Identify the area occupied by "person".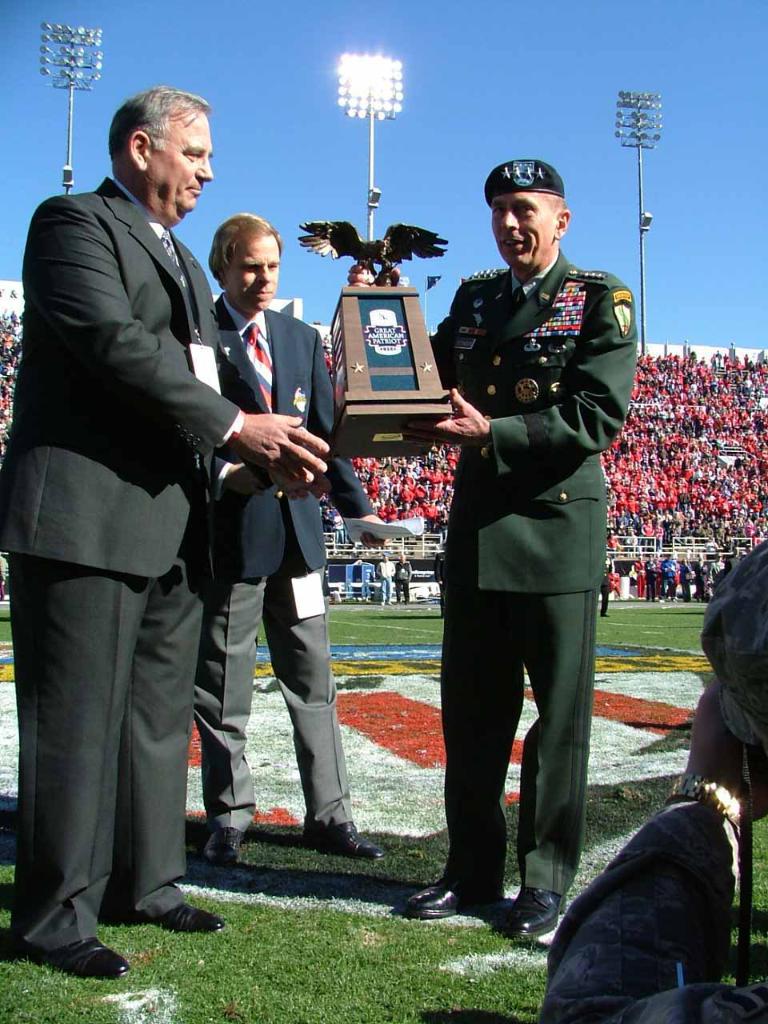
Area: x1=429 y1=156 x2=629 y2=929.
